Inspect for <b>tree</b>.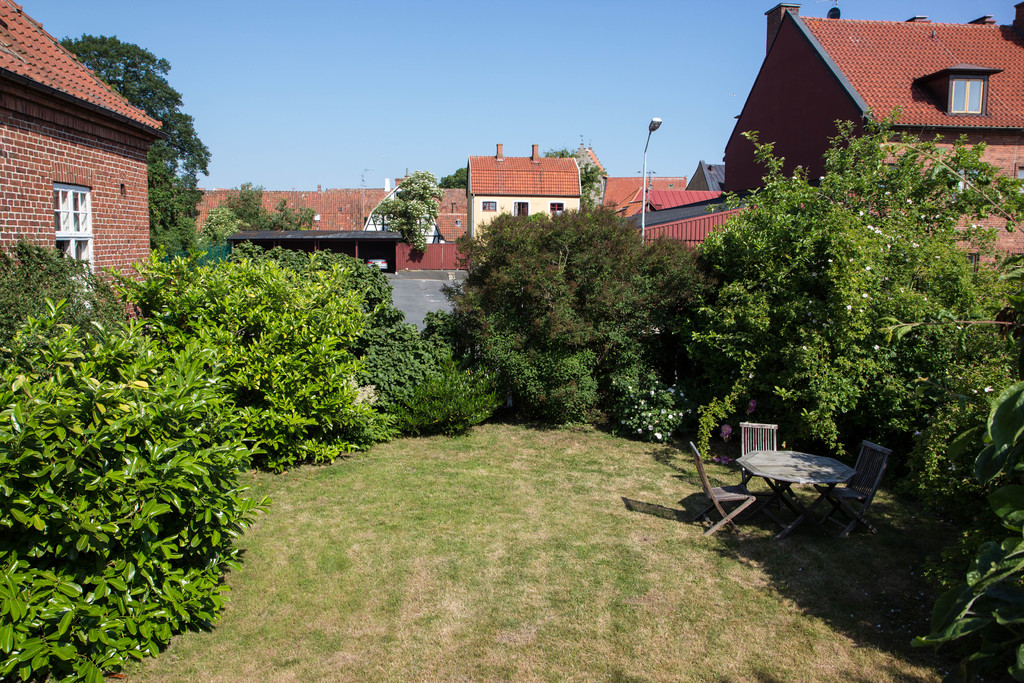
Inspection: (682, 103, 1021, 464).
